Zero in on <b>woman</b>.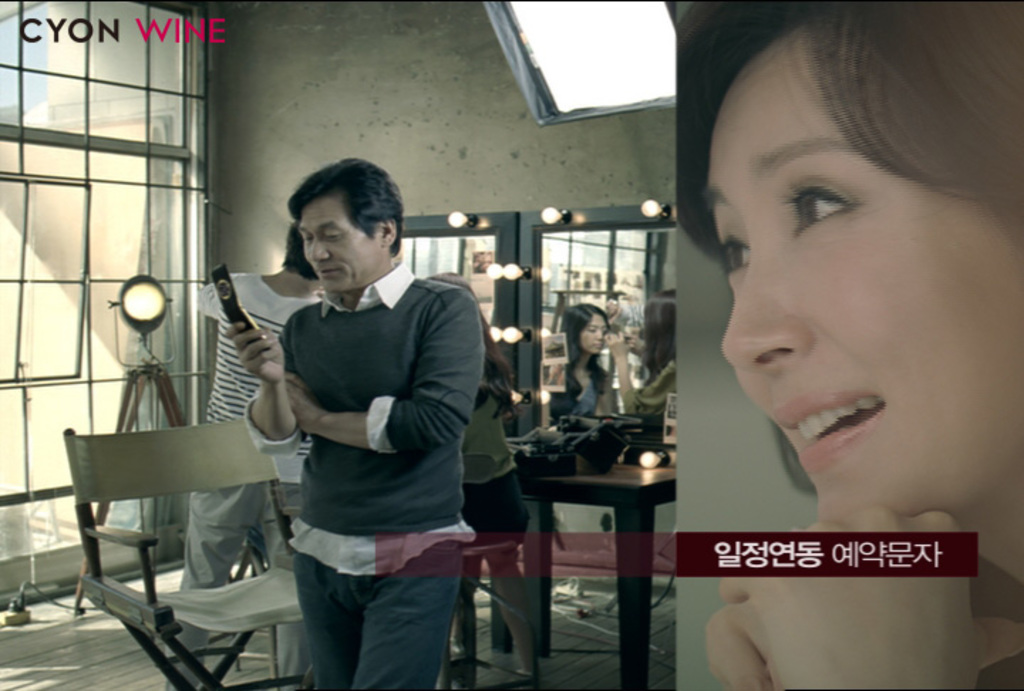
Zeroed in: 677,0,1023,690.
